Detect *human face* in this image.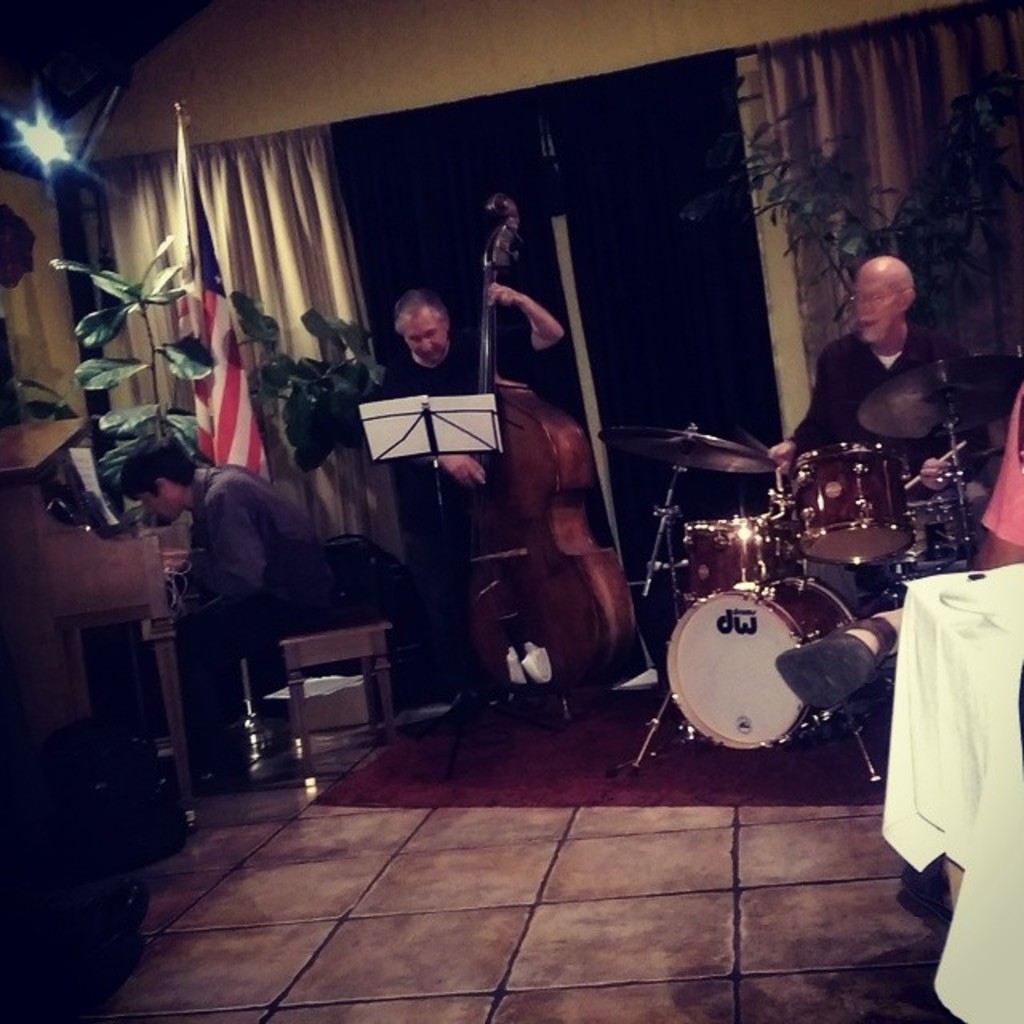
Detection: box(413, 322, 440, 366).
